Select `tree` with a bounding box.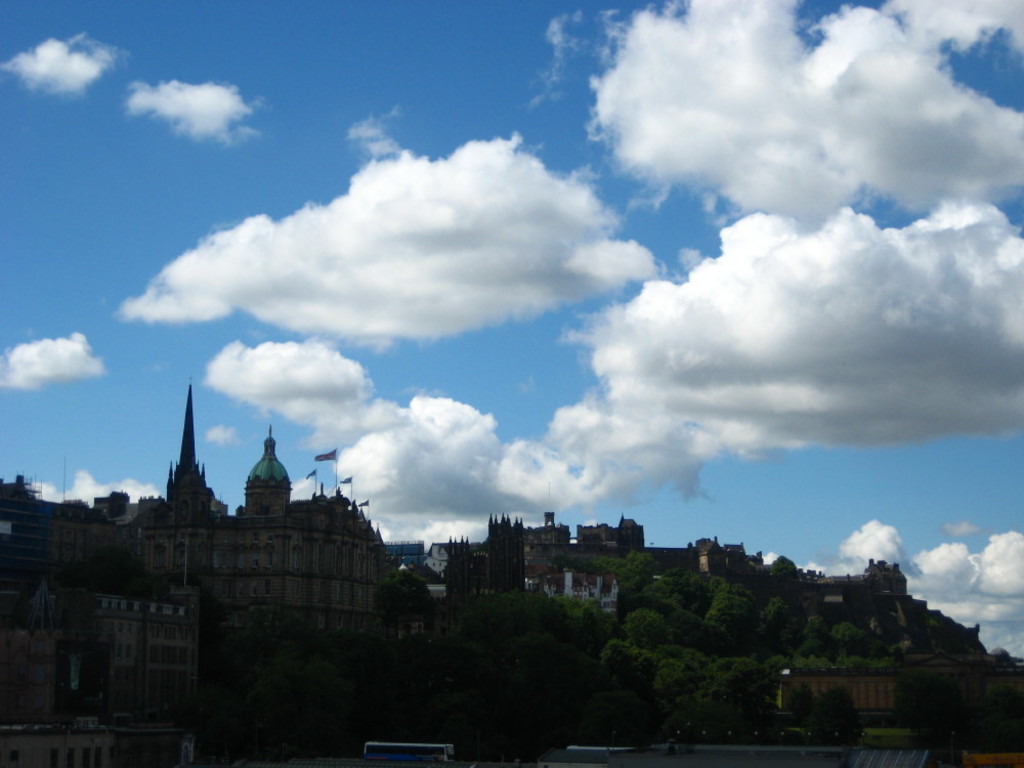
bbox=(803, 681, 863, 739).
